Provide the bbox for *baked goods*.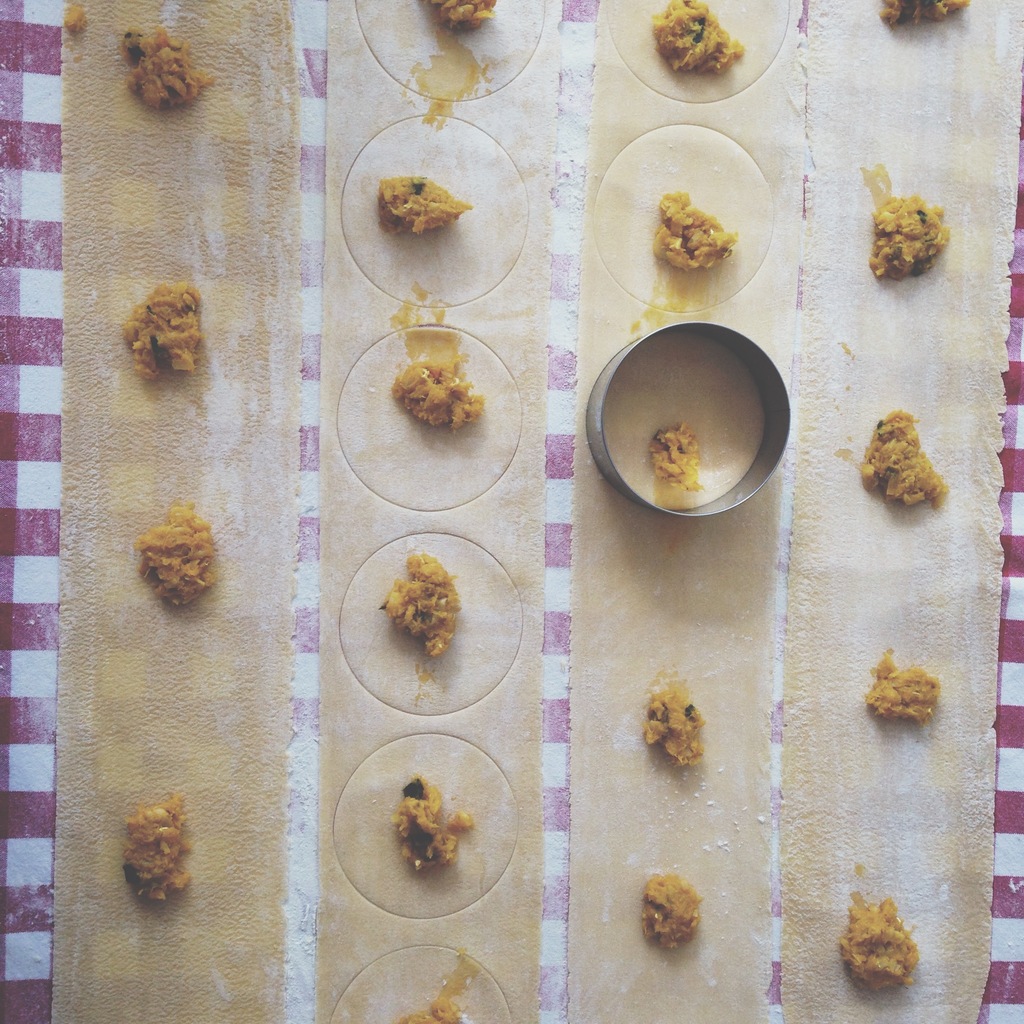
<box>390,774,473,875</box>.
